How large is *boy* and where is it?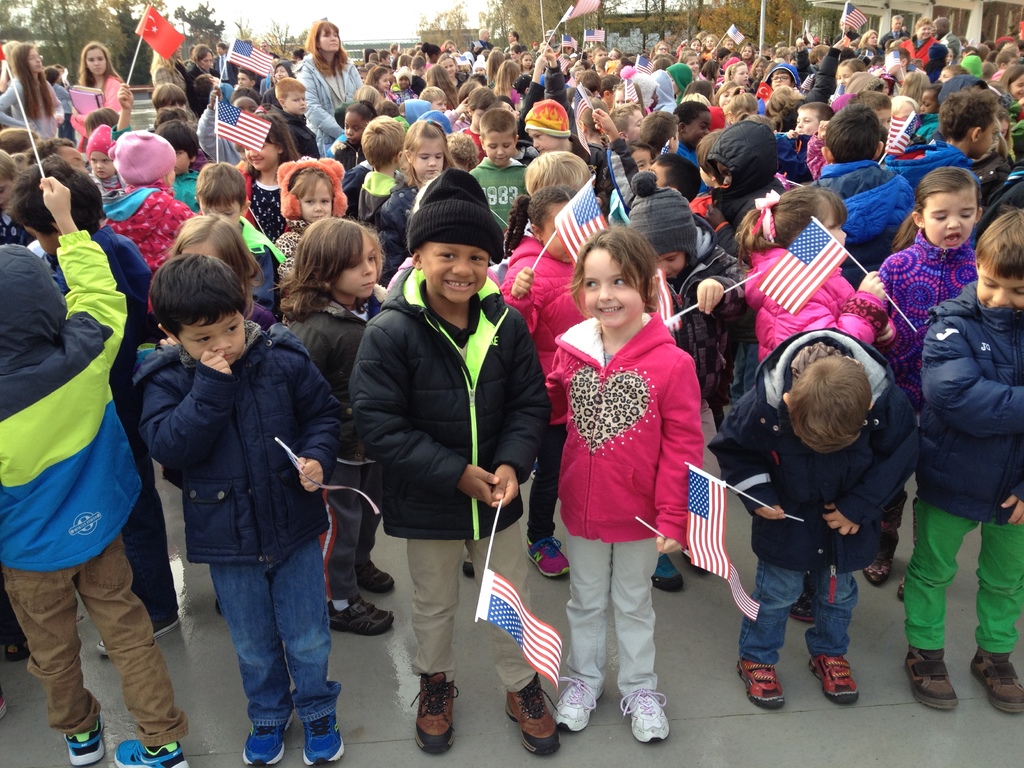
Bounding box: box(508, 43, 523, 61).
